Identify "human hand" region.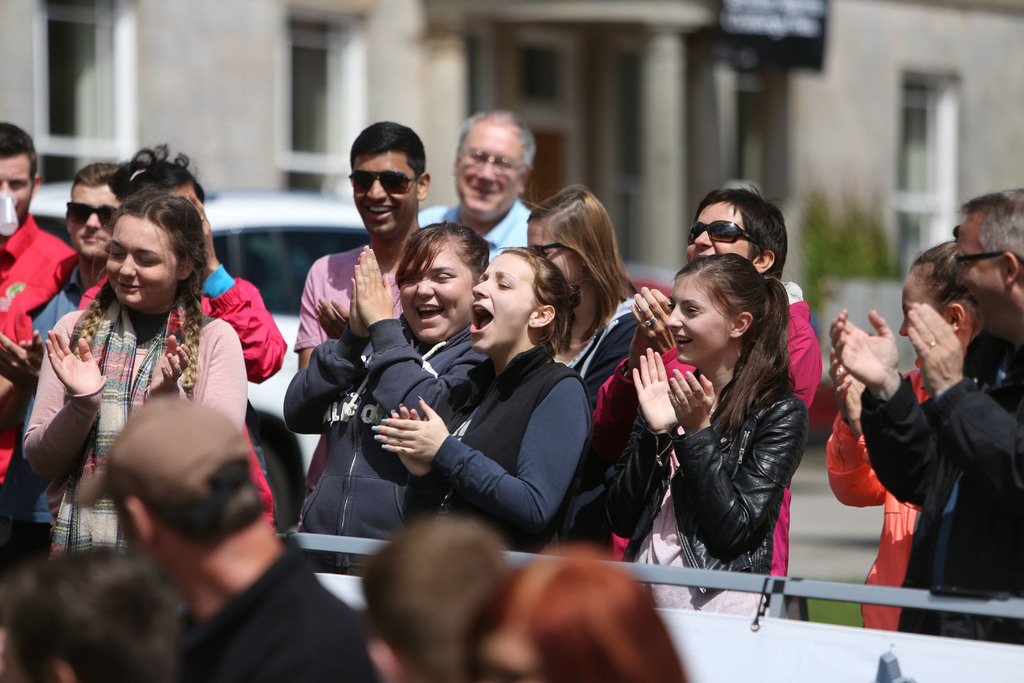
Region: [43, 329, 104, 402].
